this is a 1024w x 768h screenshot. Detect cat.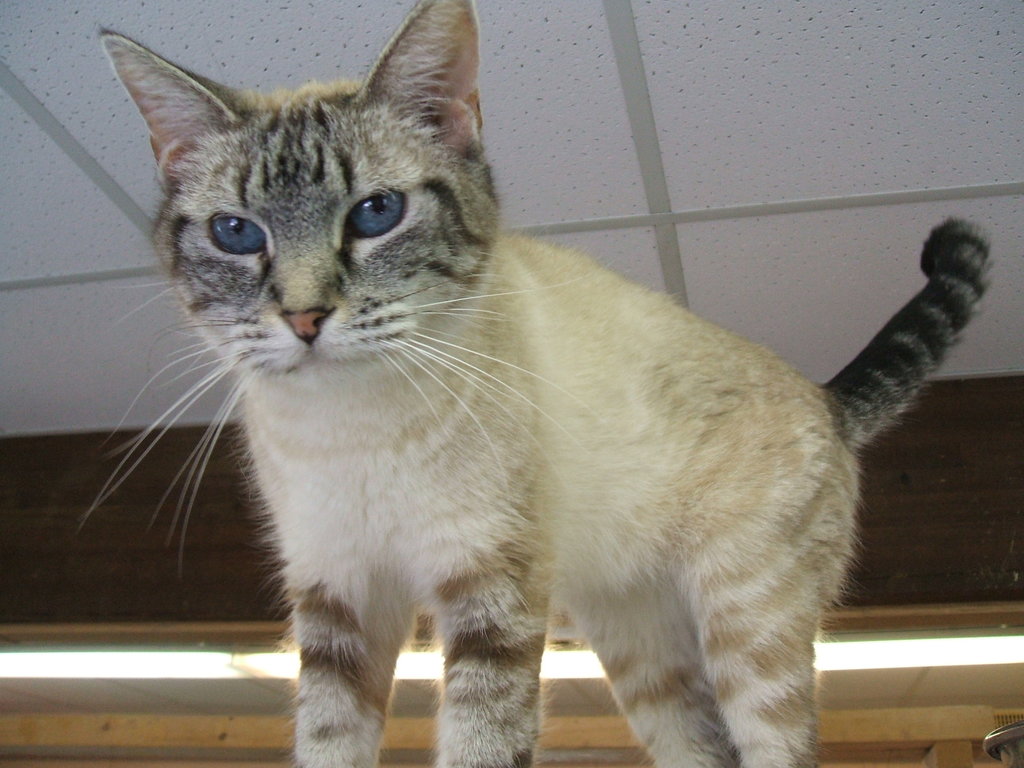
<box>70,0,996,767</box>.
